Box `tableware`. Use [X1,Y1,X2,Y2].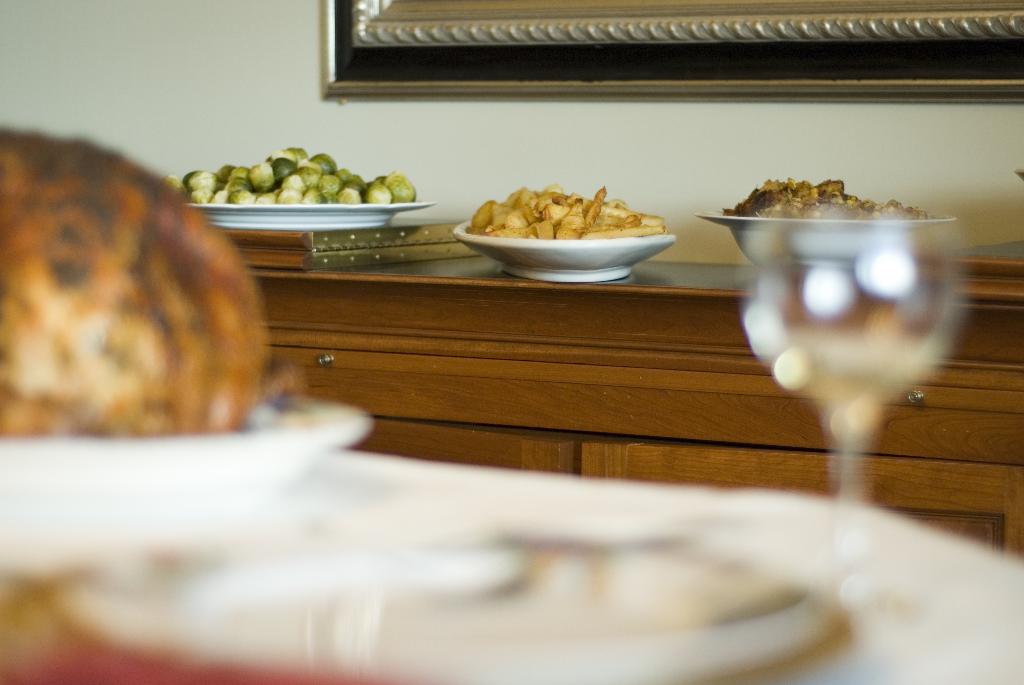
[0,388,376,588].
